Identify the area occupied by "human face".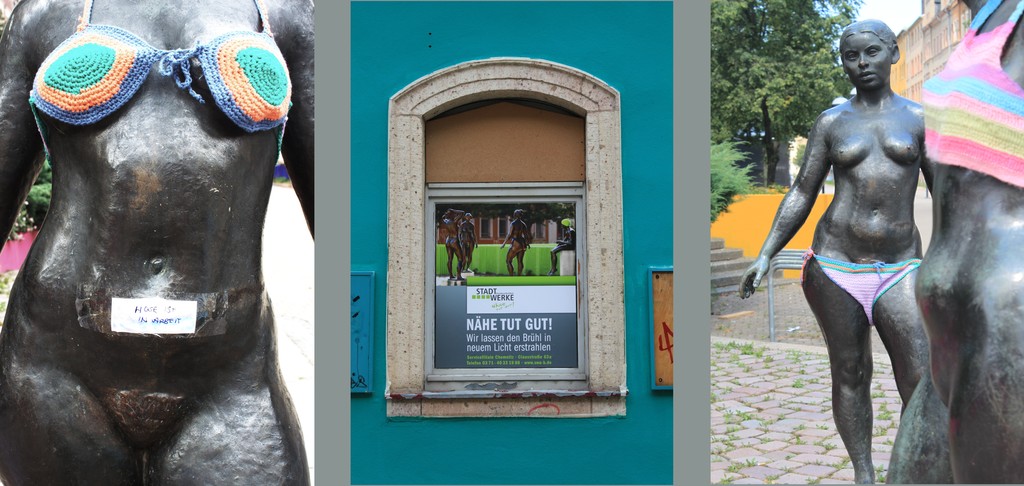
Area: [left=464, top=216, right=473, bottom=222].
